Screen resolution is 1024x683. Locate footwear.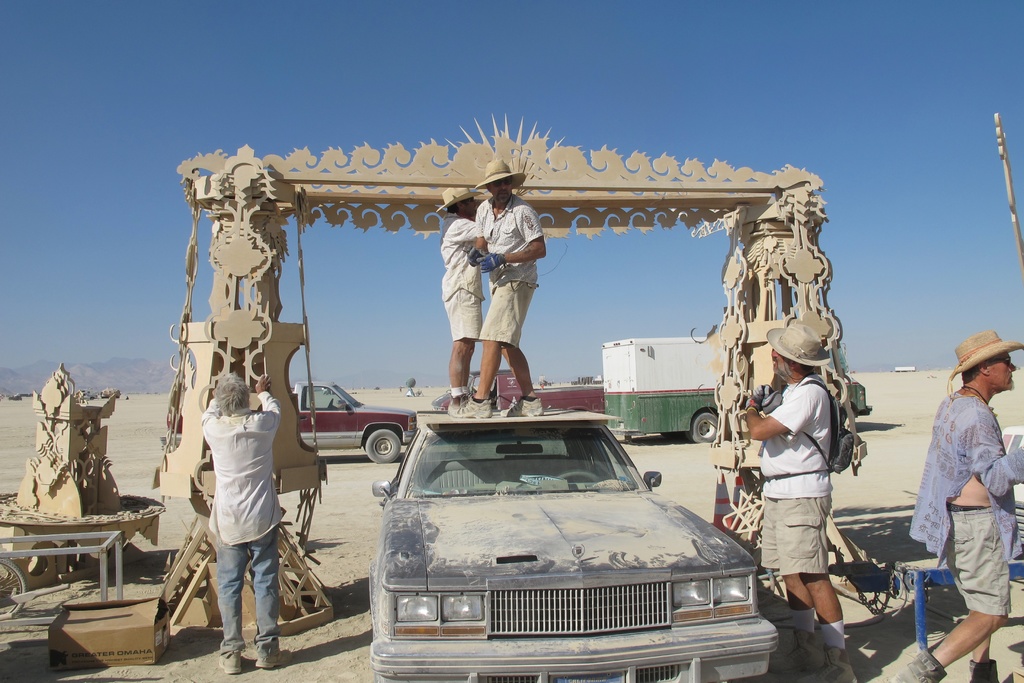
rect(214, 651, 237, 681).
